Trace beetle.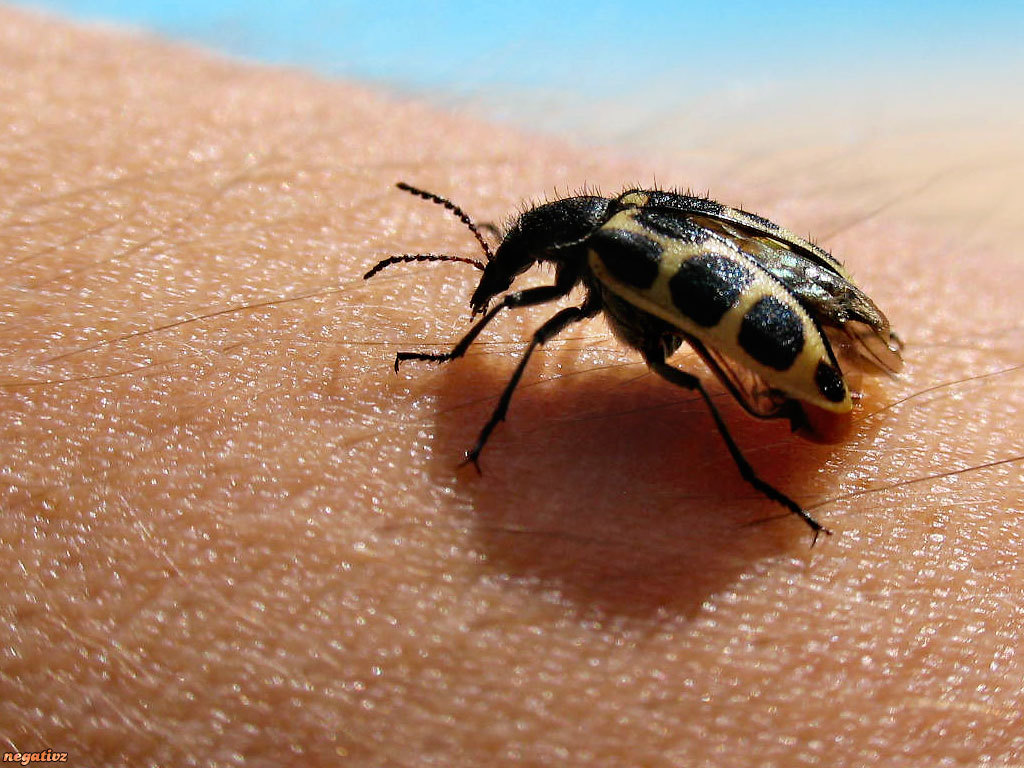
Traced to {"x1": 360, "y1": 172, "x2": 898, "y2": 538}.
